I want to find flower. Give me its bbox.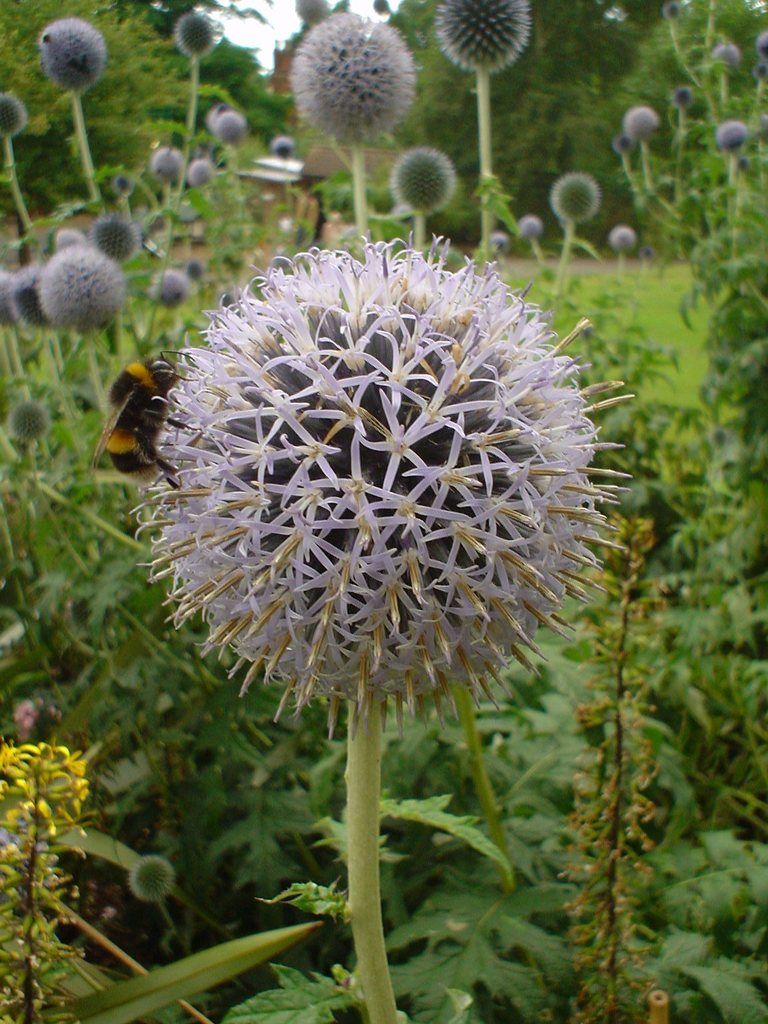
<box>150,146,184,188</box>.
